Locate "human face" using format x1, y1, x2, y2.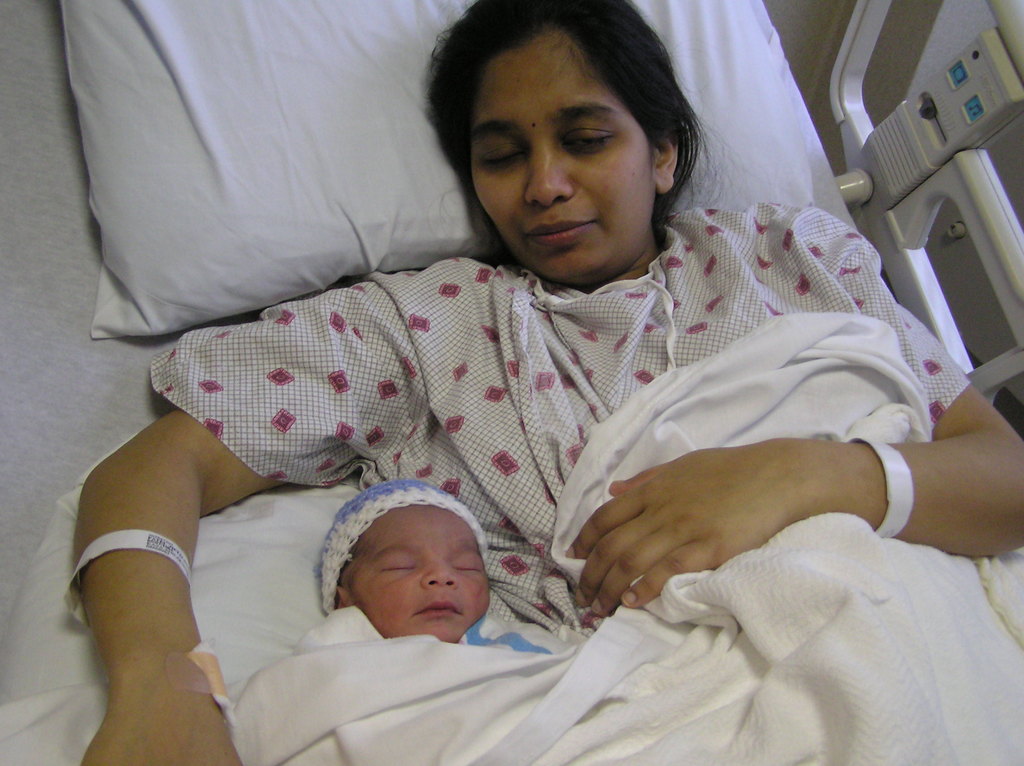
344, 502, 489, 644.
